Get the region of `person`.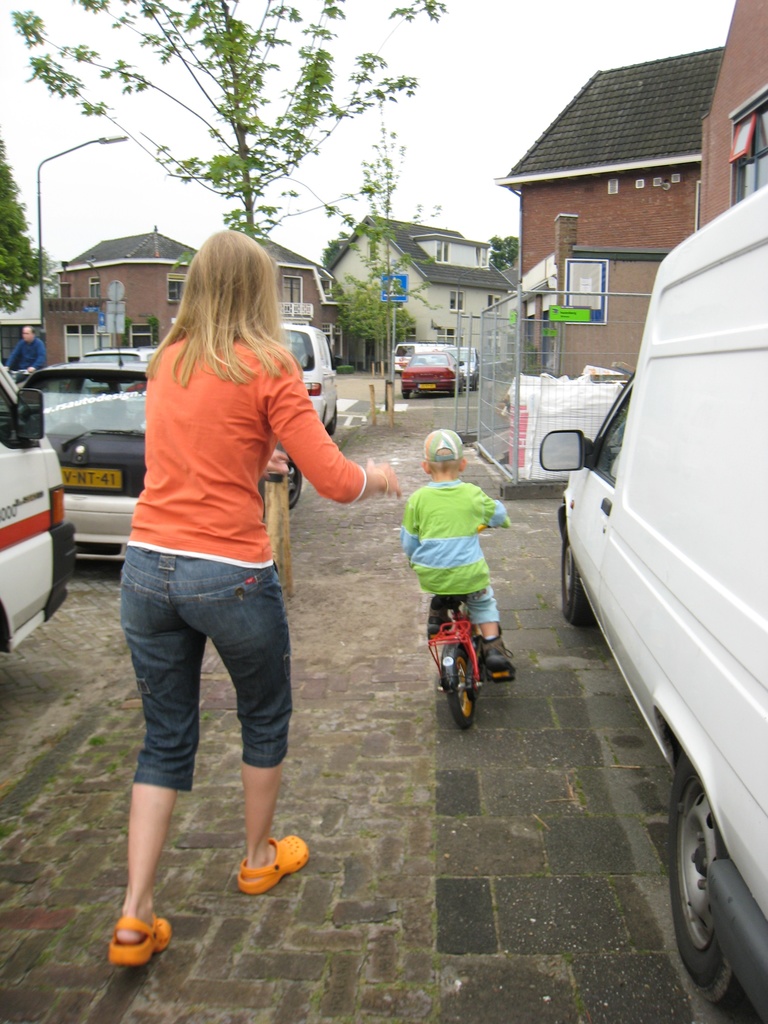
bbox=(5, 323, 47, 389).
